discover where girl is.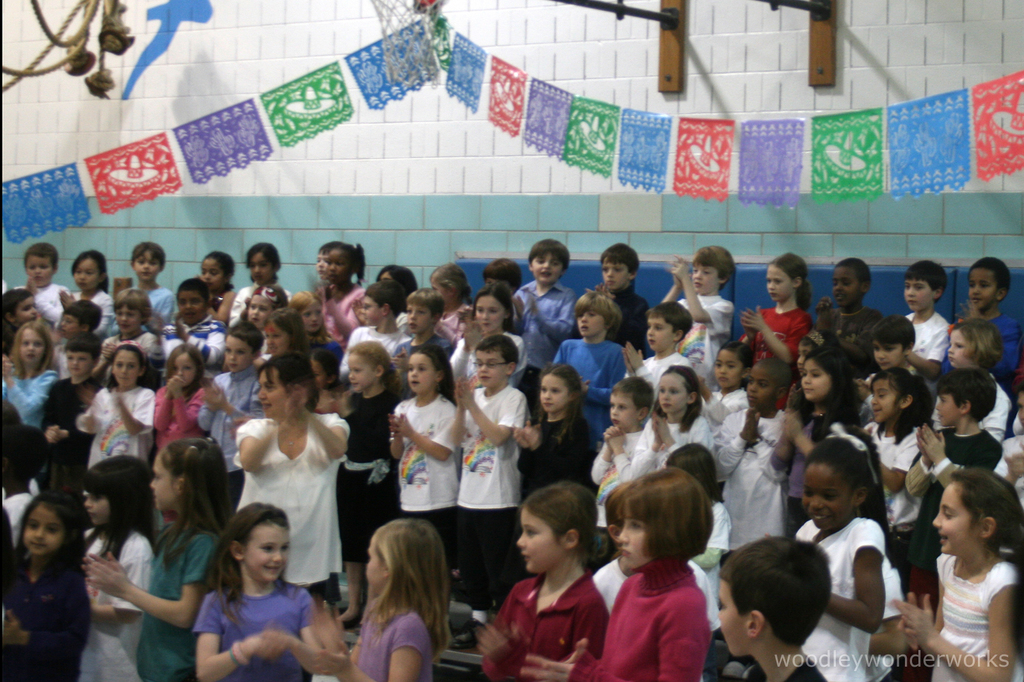
Discovered at (x1=641, y1=361, x2=721, y2=470).
